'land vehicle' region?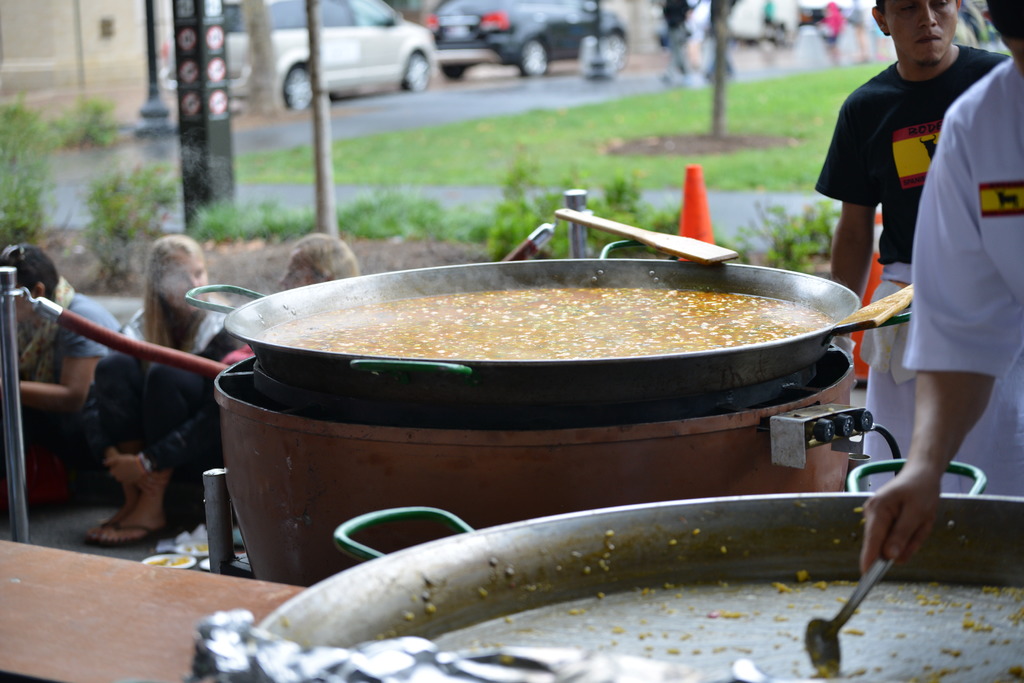
left=163, top=0, right=436, bottom=109
